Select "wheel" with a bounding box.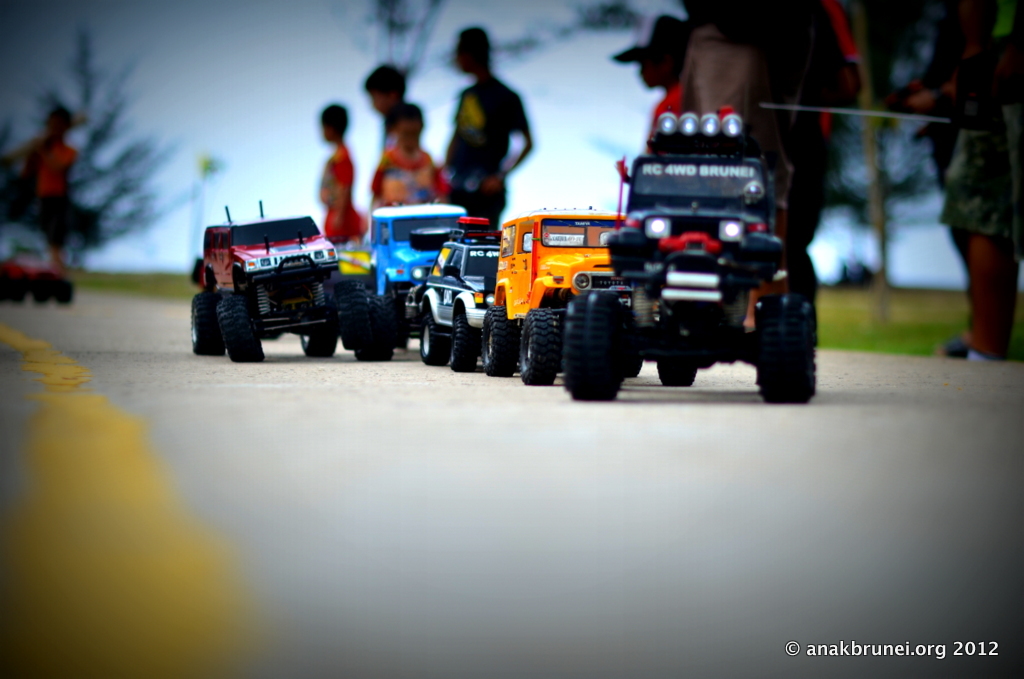
{"left": 305, "top": 311, "right": 331, "bottom": 356}.
